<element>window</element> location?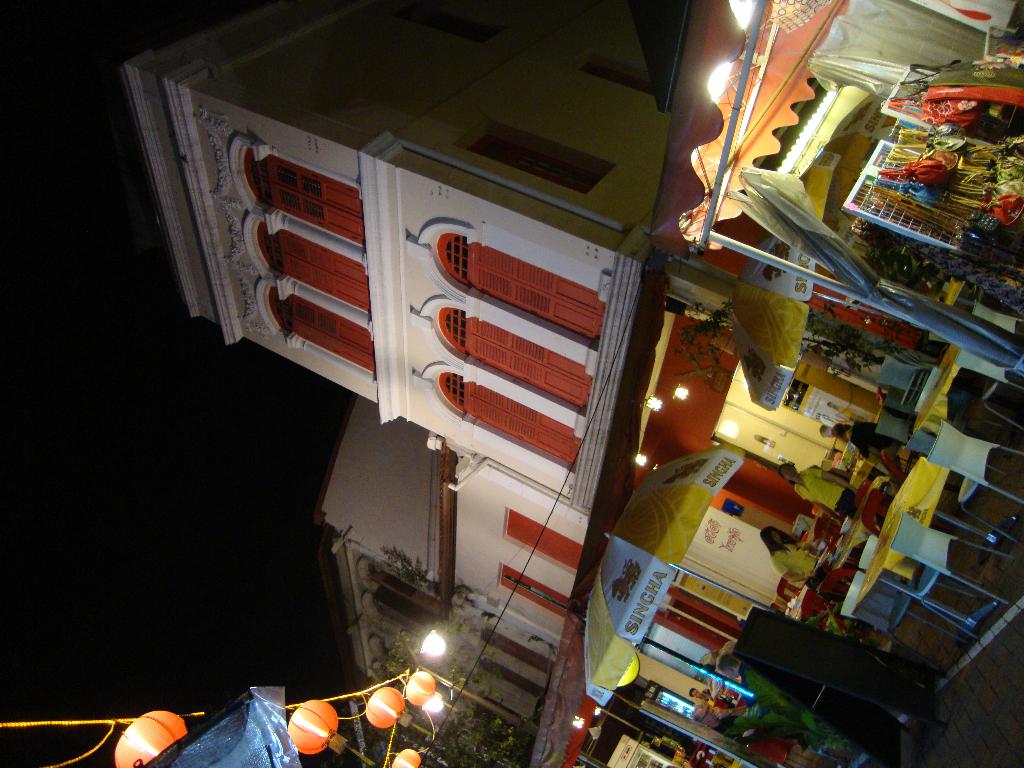
x1=435, y1=374, x2=582, y2=470
